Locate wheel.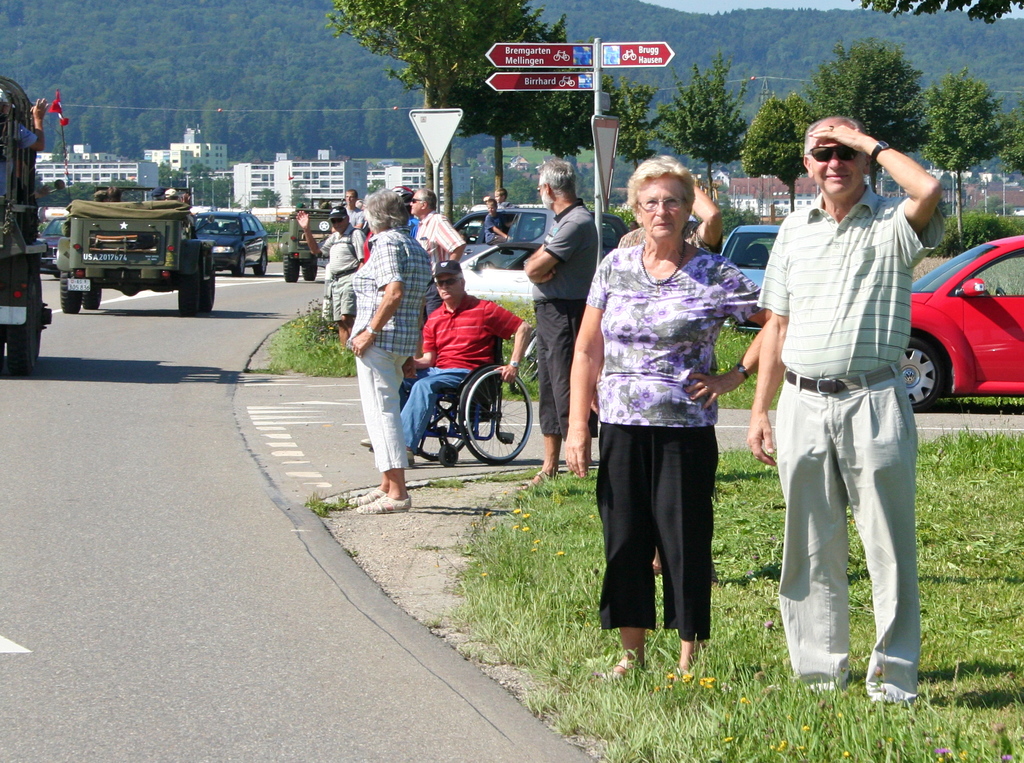
Bounding box: 416,389,467,463.
